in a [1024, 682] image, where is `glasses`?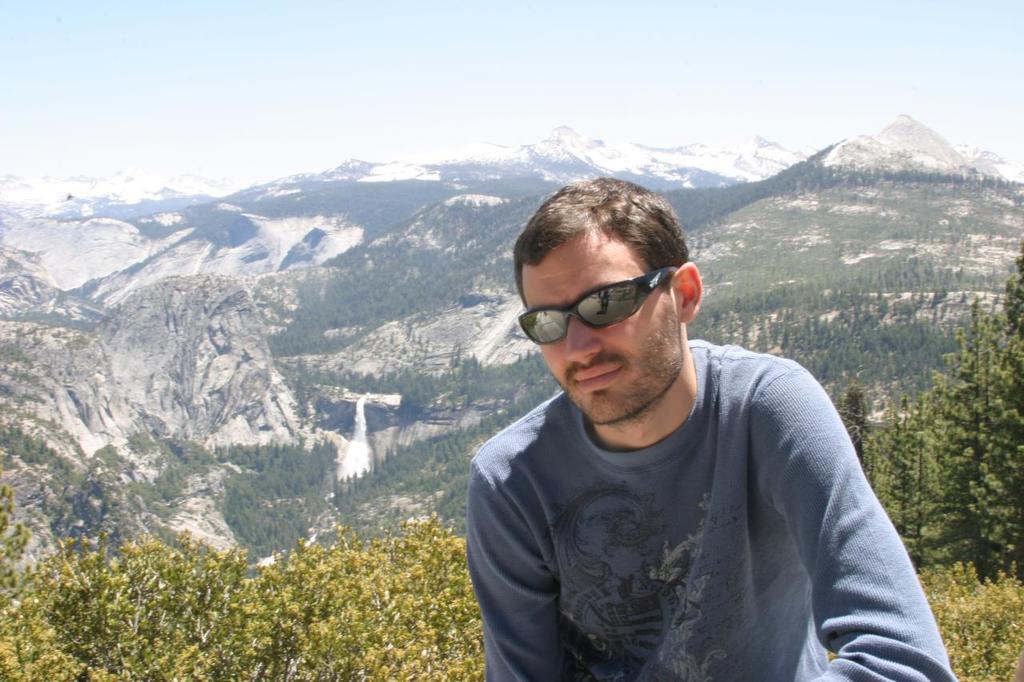
bbox=(514, 262, 683, 353).
